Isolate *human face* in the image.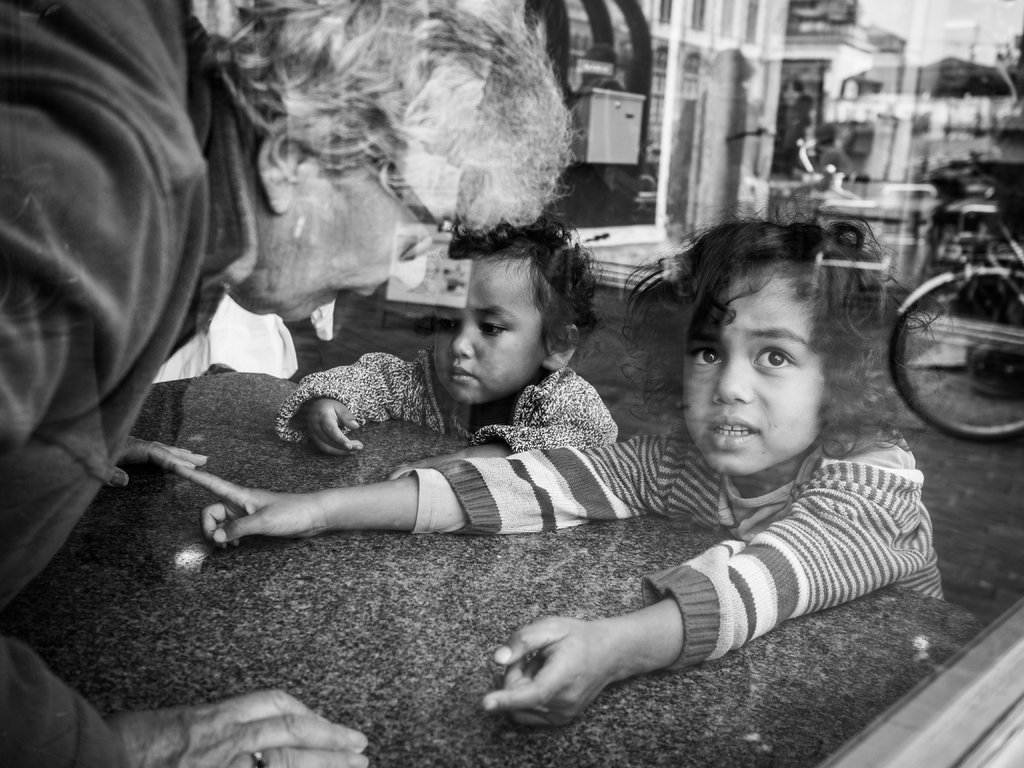
Isolated region: {"left": 242, "top": 147, "right": 473, "bottom": 321}.
